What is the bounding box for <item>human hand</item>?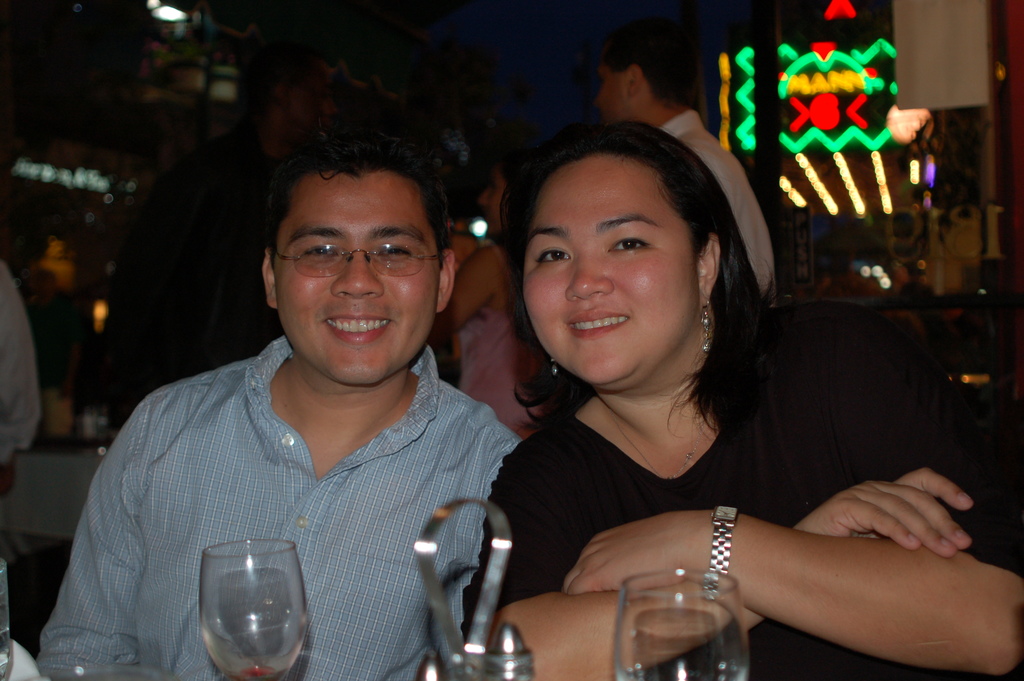
[left=796, top=468, right=975, bottom=558].
